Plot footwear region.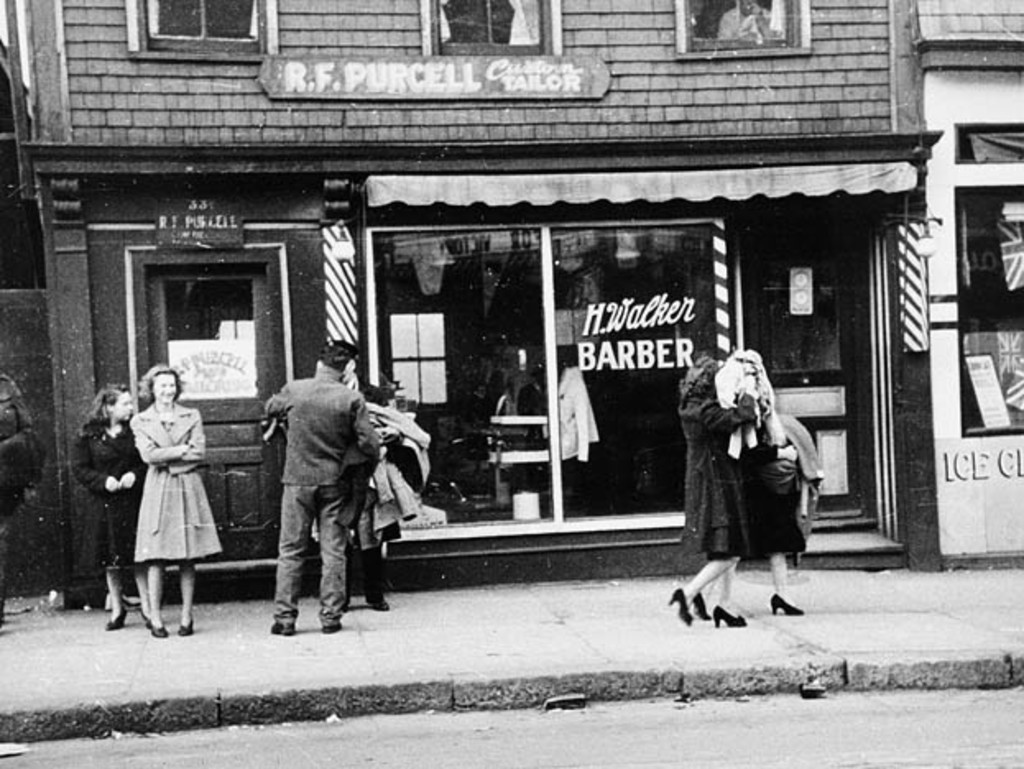
Plotted at region(769, 592, 802, 616).
